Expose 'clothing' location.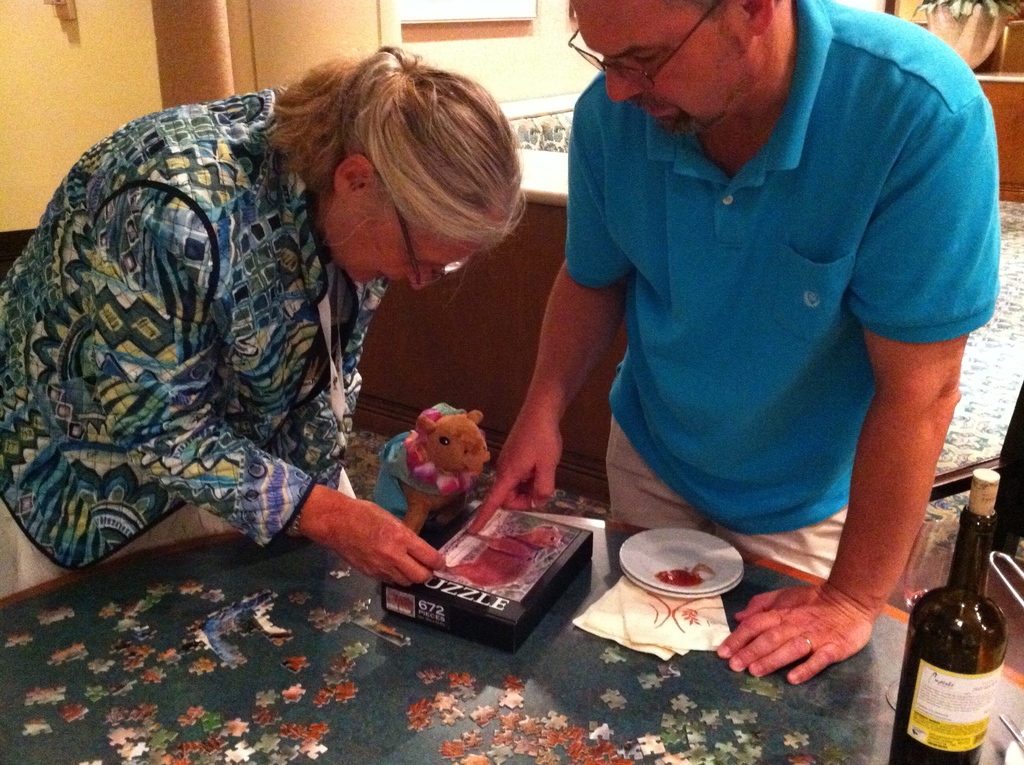
Exposed at <region>0, 86, 387, 597</region>.
